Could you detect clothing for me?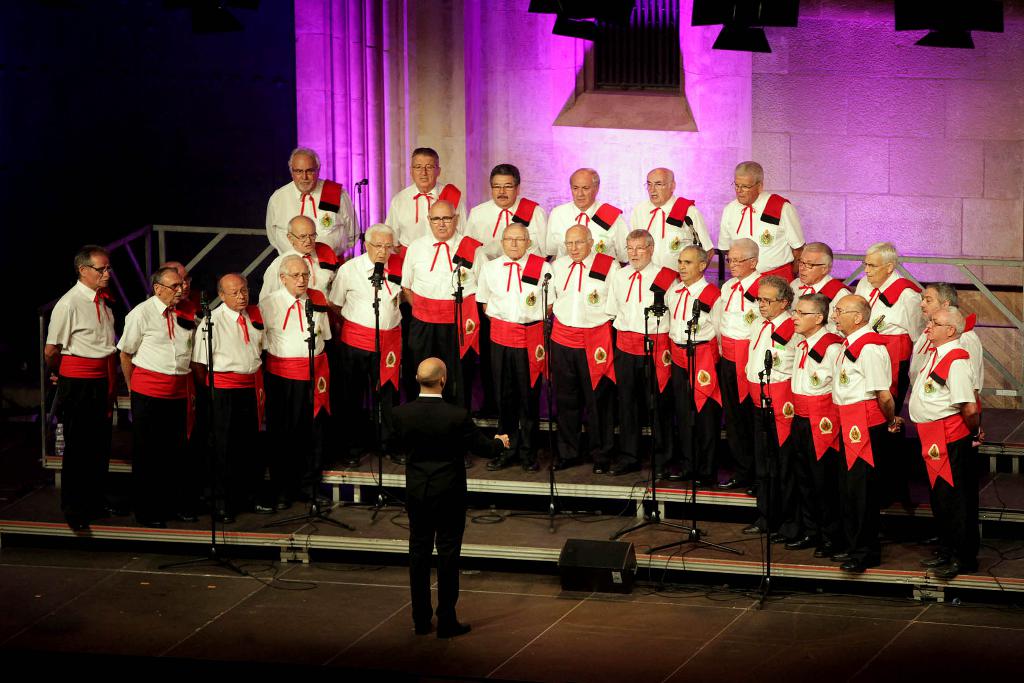
Detection result: {"x1": 662, "y1": 273, "x2": 720, "y2": 462}.
